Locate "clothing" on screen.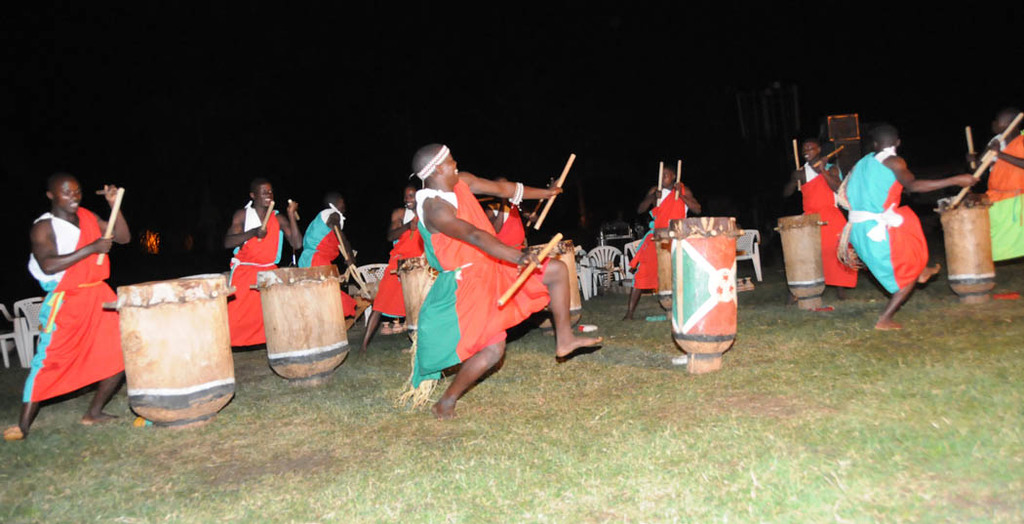
On screen at [x1=412, y1=181, x2=549, y2=386].
